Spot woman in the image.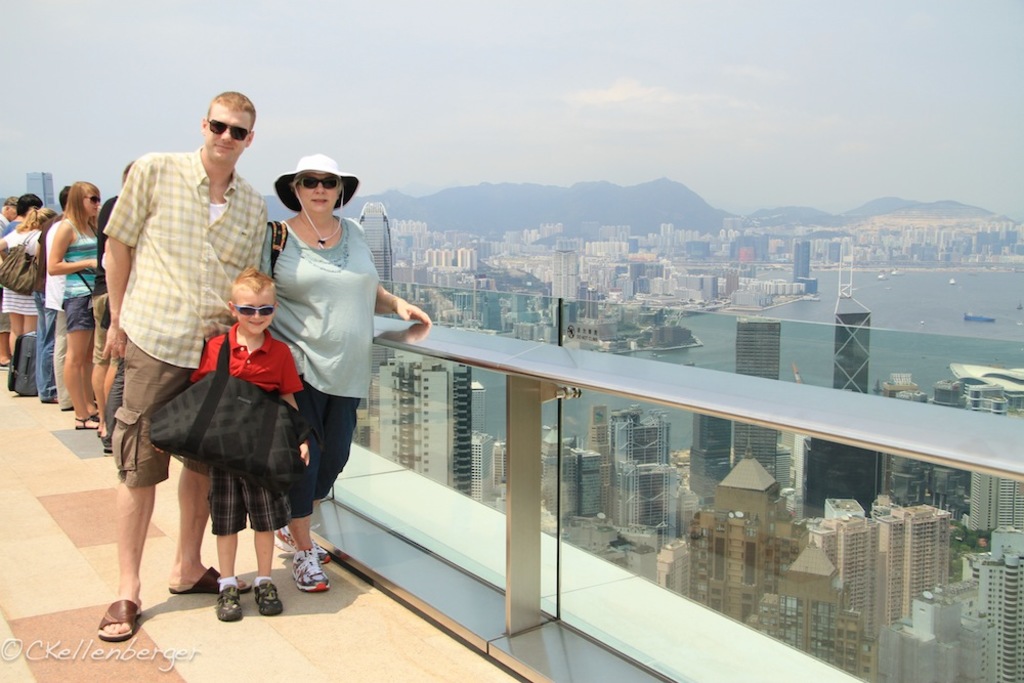
woman found at [47,176,100,431].
